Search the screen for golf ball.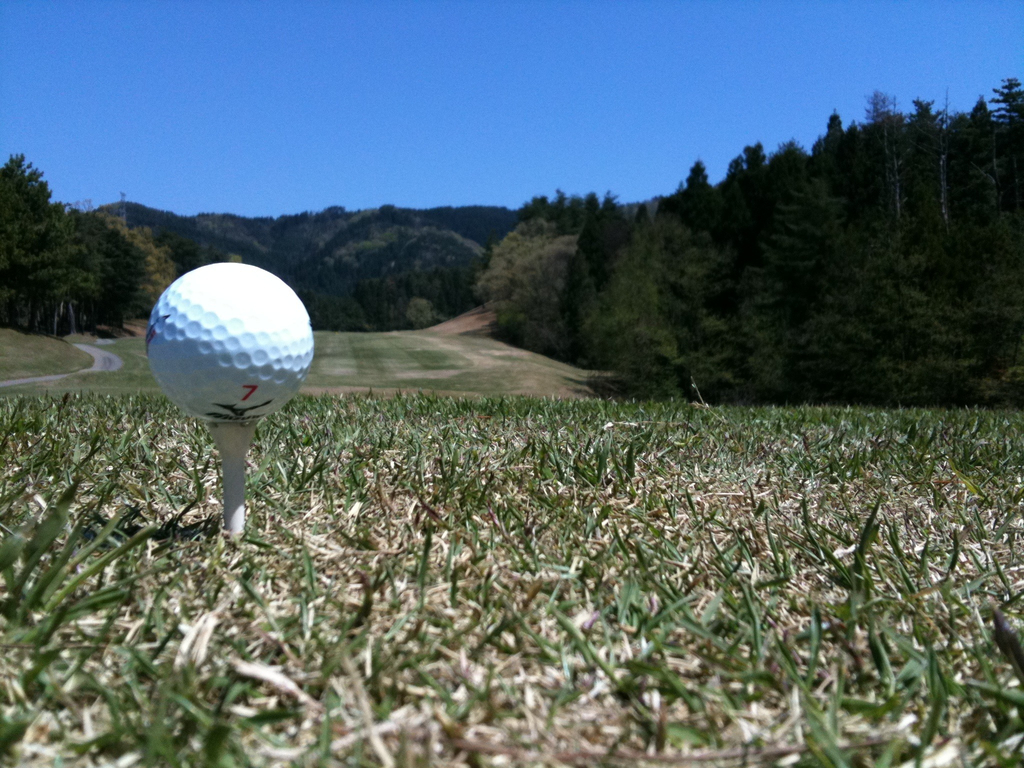
Found at 141:257:323:427.
